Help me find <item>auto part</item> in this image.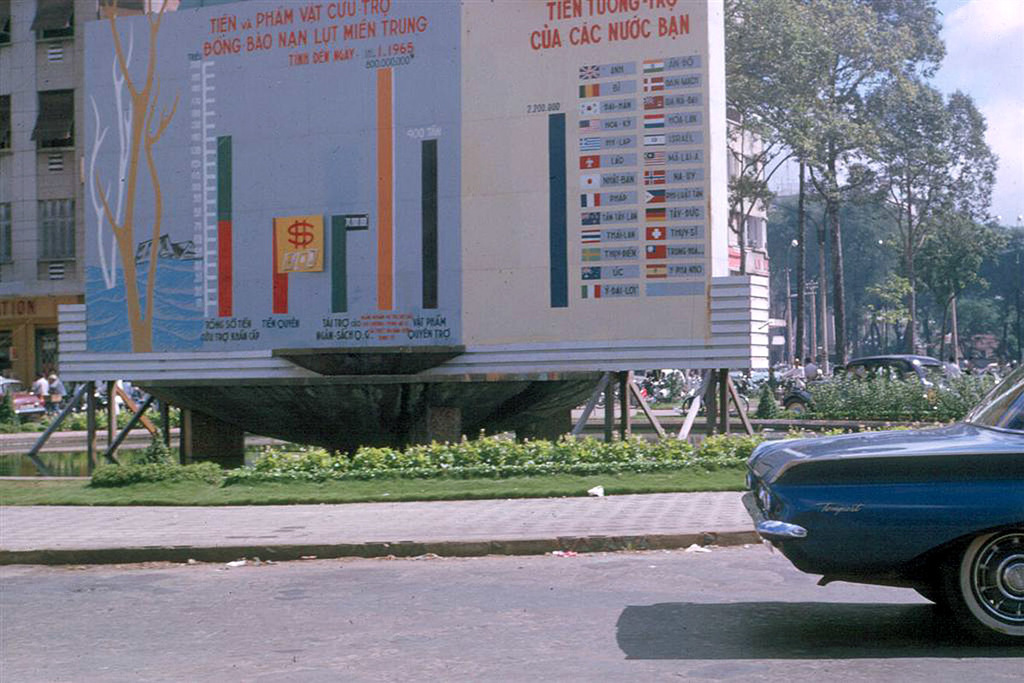
Found it: box(940, 525, 1023, 649).
